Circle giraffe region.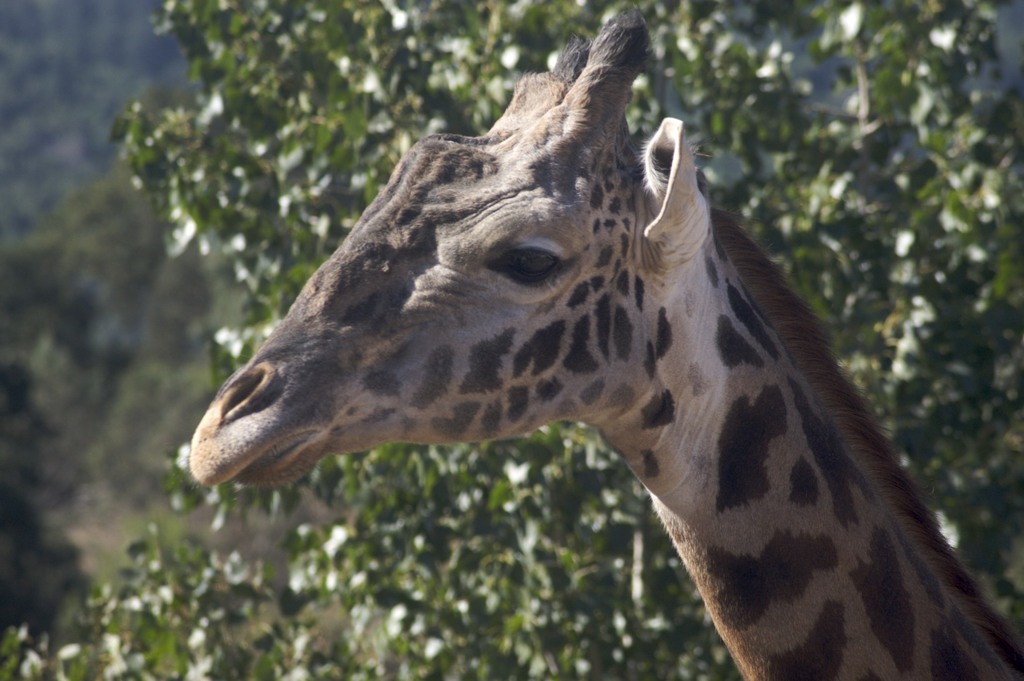
Region: {"x1": 198, "y1": 31, "x2": 1008, "y2": 678}.
